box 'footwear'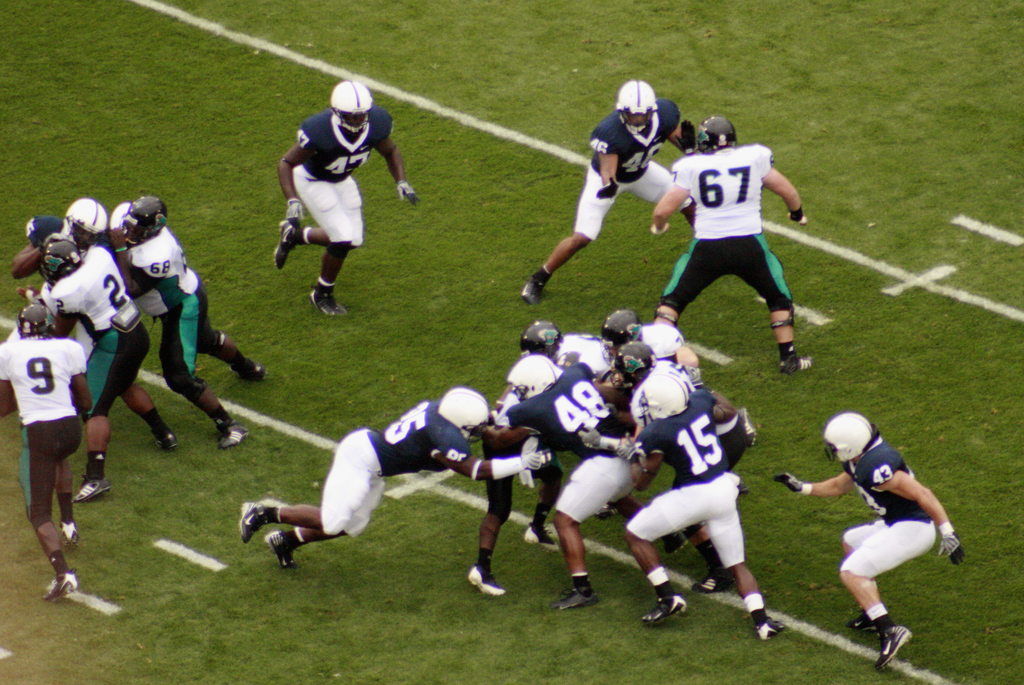
rect(71, 474, 112, 504)
